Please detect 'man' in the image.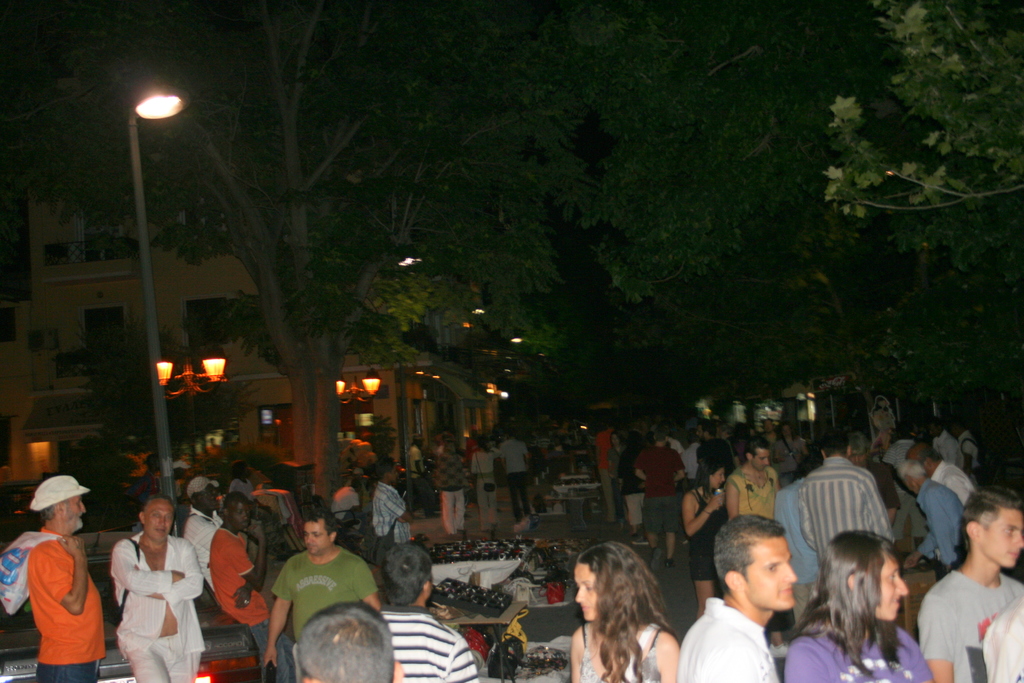
bbox=(636, 434, 687, 564).
